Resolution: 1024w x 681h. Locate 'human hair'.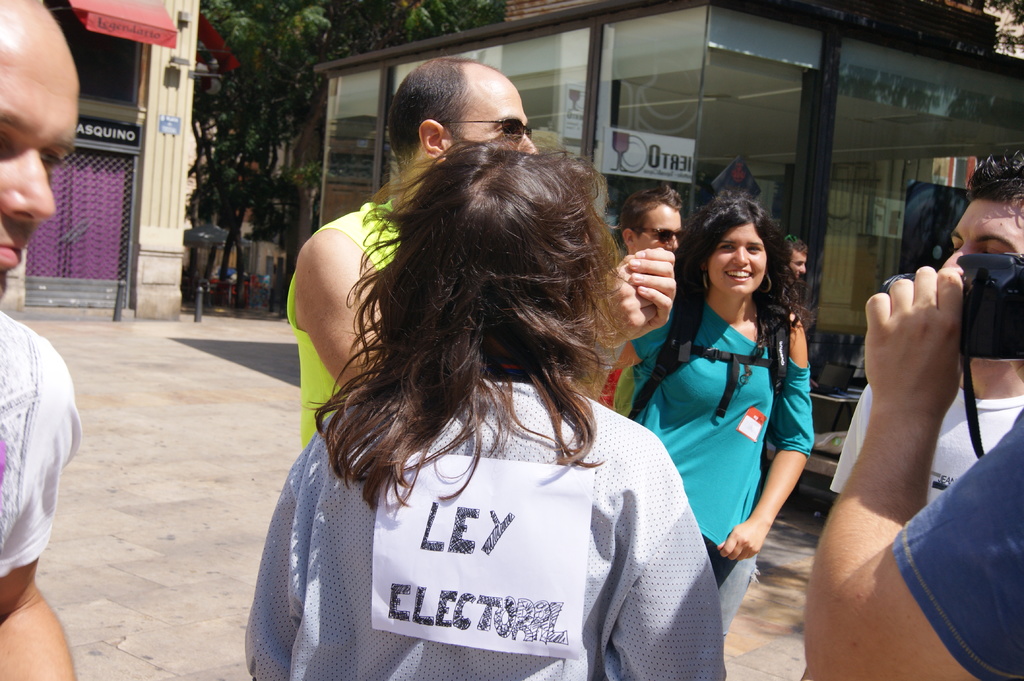
[left=323, top=126, right=621, bottom=508].
